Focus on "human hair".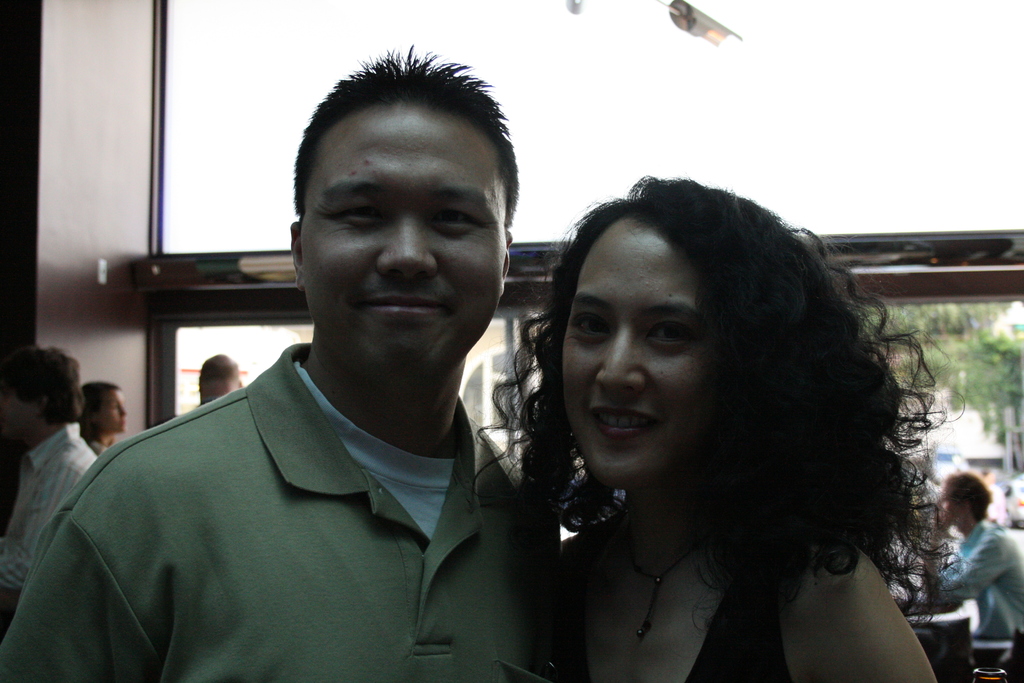
Focused at (x1=85, y1=381, x2=122, y2=434).
